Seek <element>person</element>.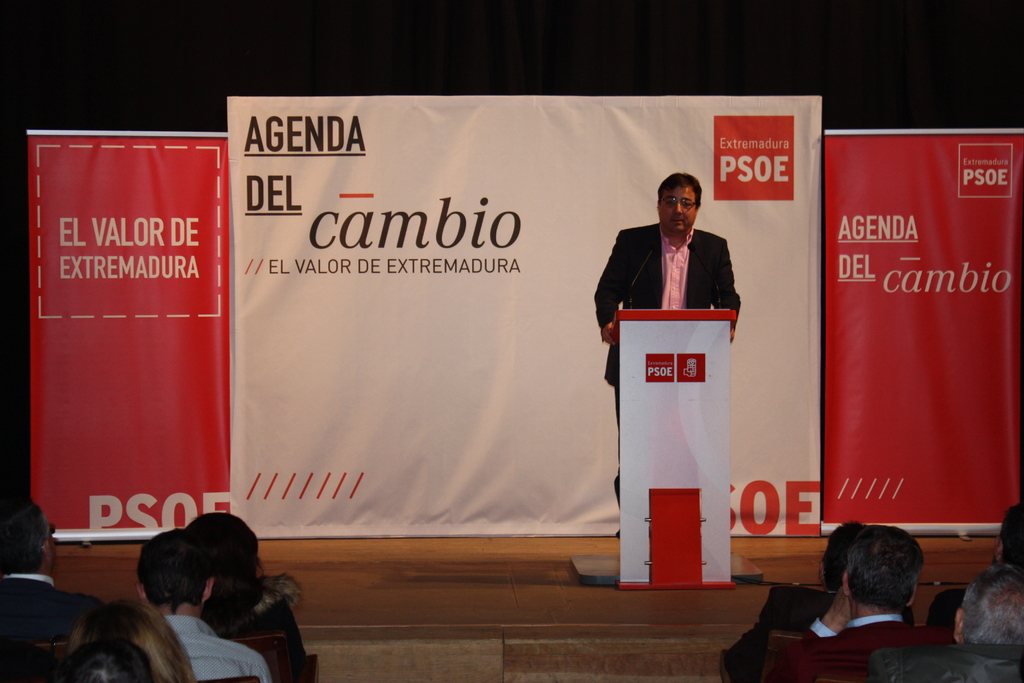
719/519/867/682.
